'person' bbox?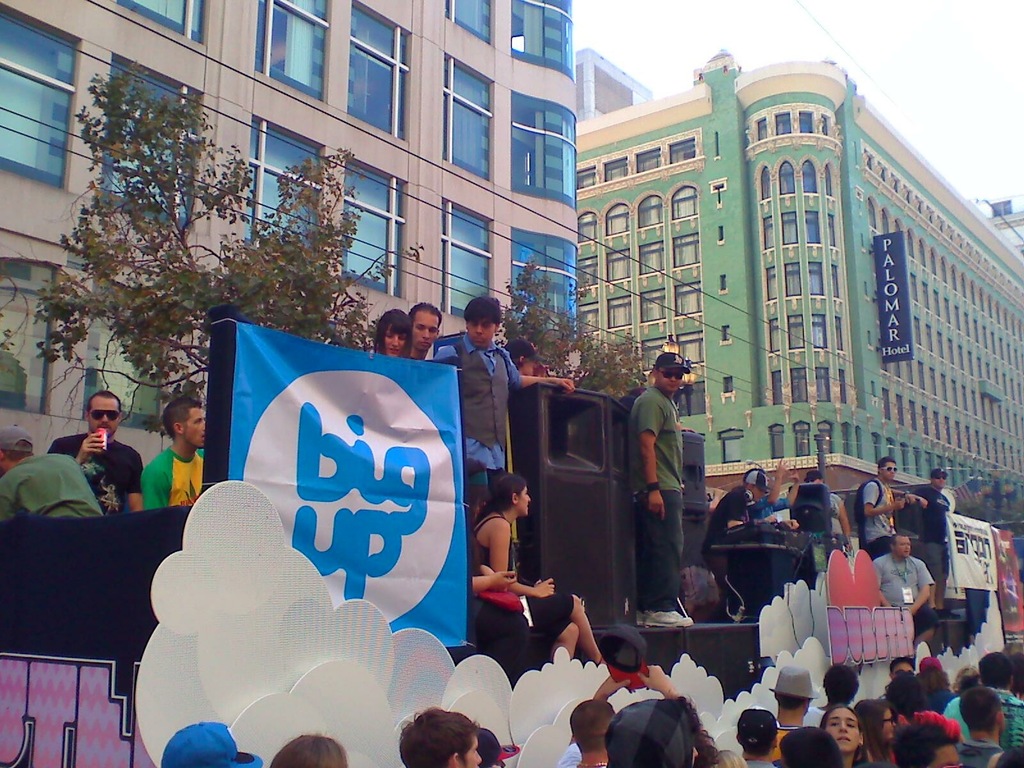
pyautogui.locateOnScreen(465, 471, 608, 671)
